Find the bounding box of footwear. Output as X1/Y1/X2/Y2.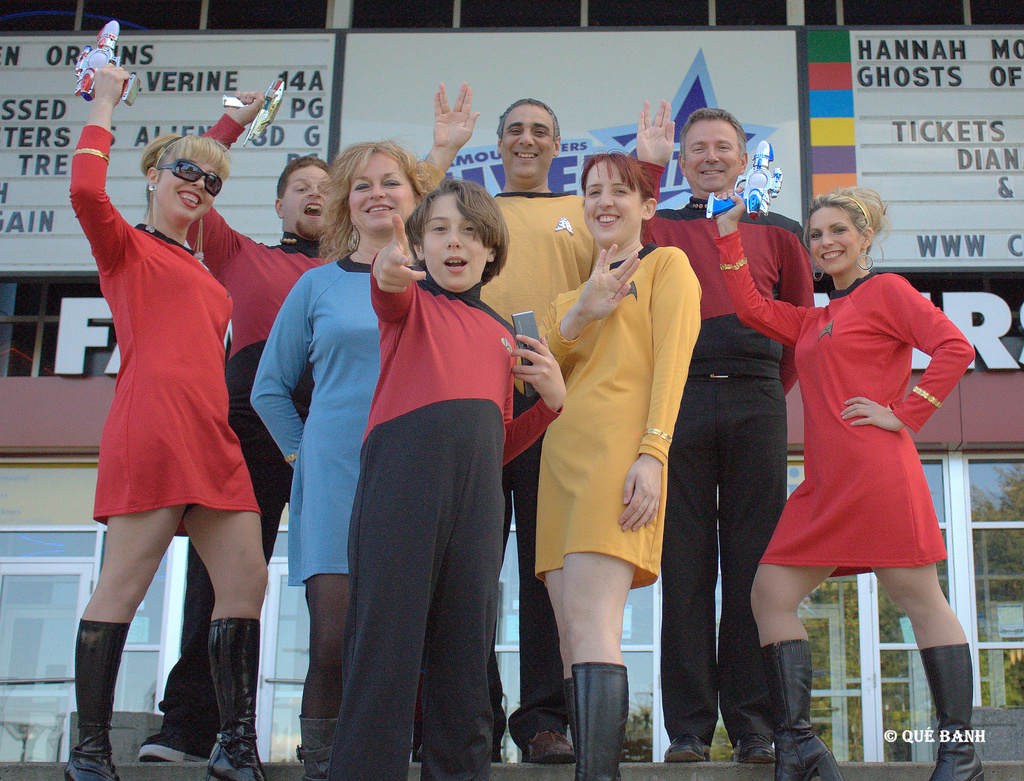
729/734/778/764.
